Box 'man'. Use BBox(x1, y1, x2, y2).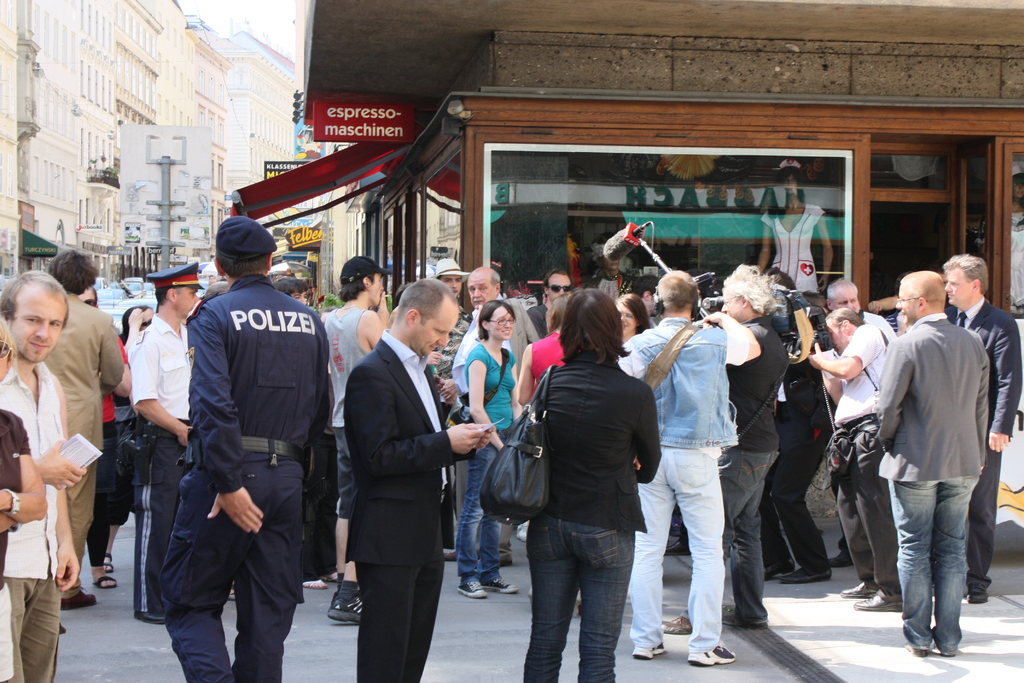
BBox(654, 259, 786, 635).
